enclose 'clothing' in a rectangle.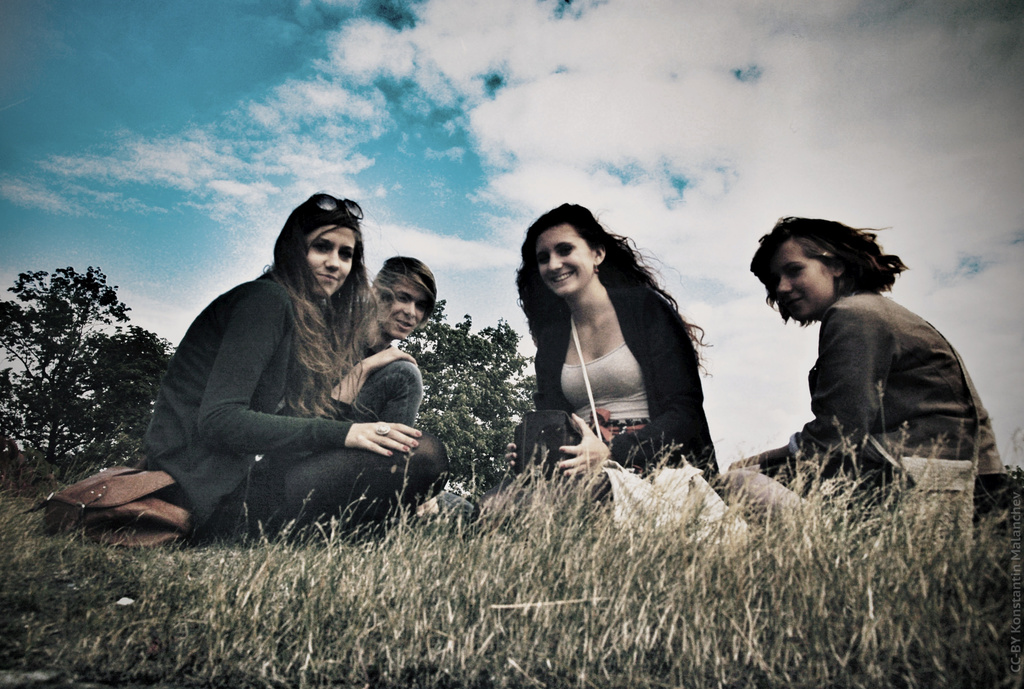
rect(744, 245, 975, 491).
